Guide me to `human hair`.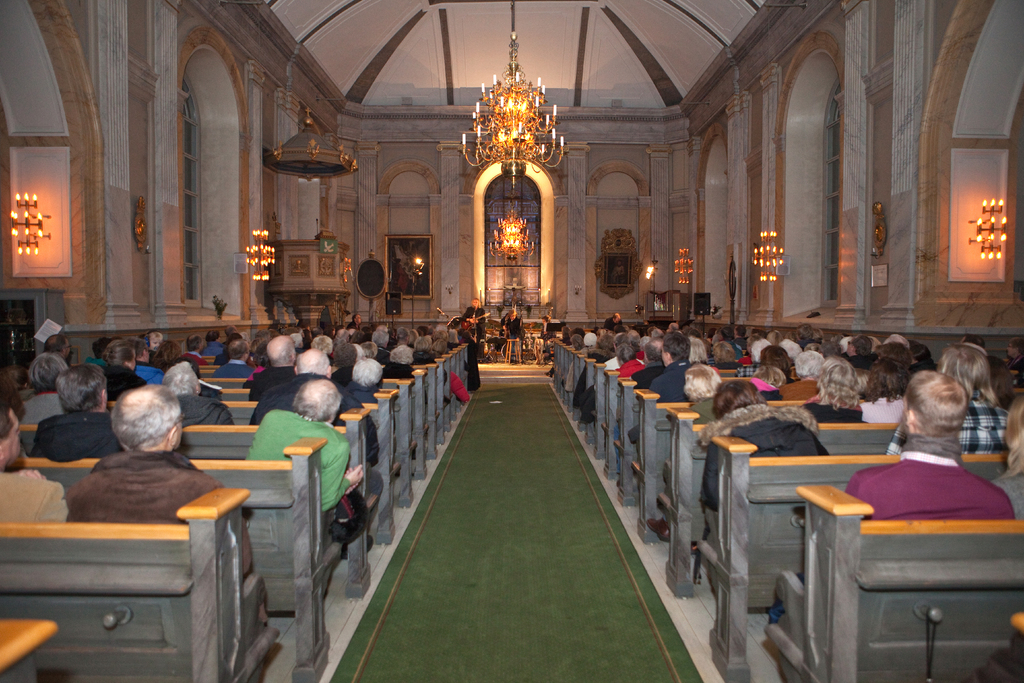
Guidance: crop(752, 366, 785, 388).
